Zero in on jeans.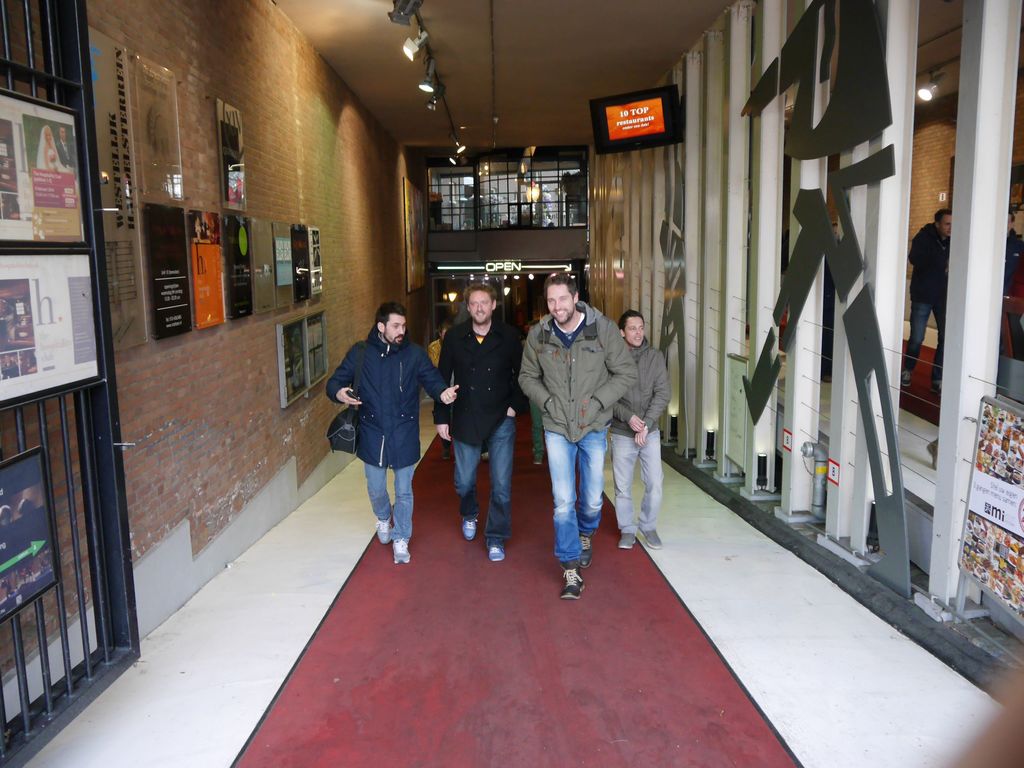
Zeroed in: select_region(605, 433, 660, 535).
